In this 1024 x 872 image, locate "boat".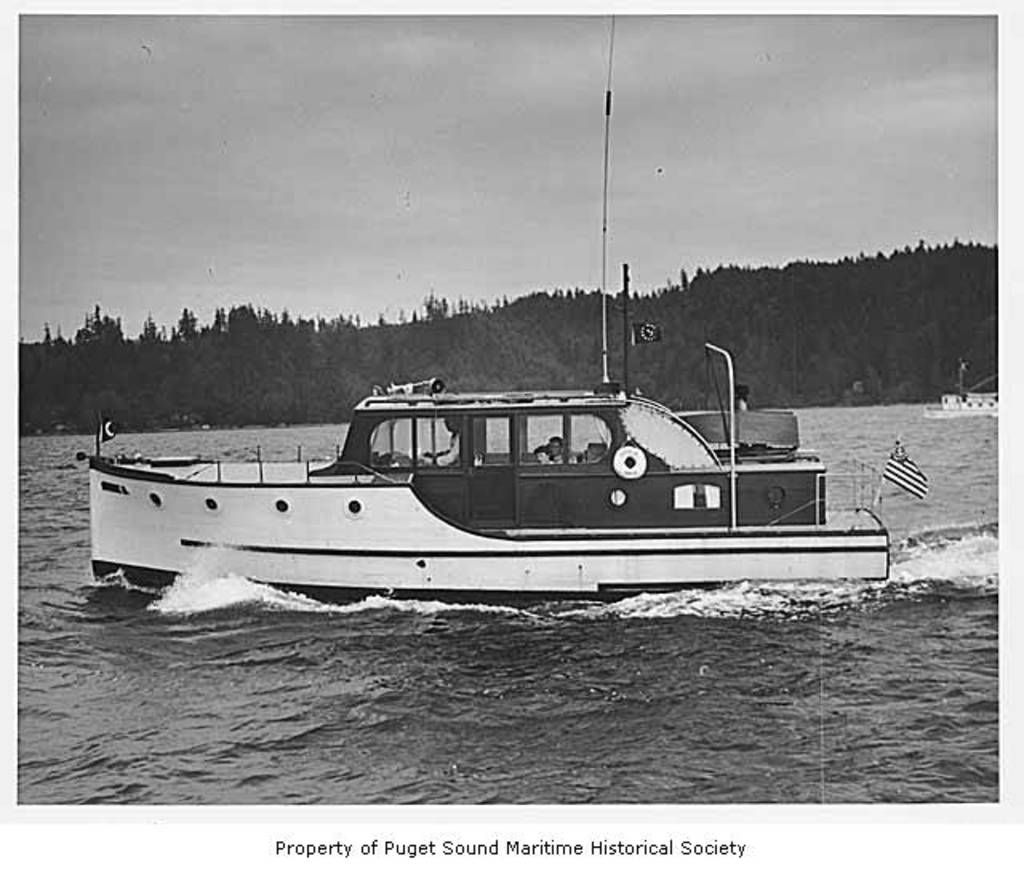
Bounding box: <bbox>35, 339, 917, 610</bbox>.
